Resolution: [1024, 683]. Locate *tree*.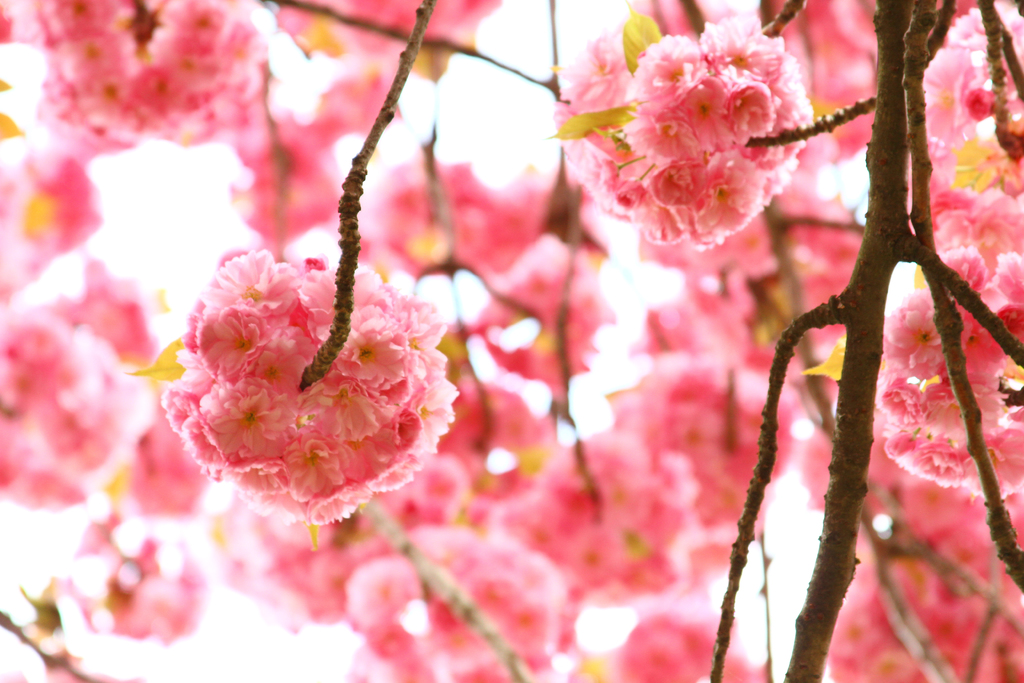
select_region(0, 0, 1023, 682).
